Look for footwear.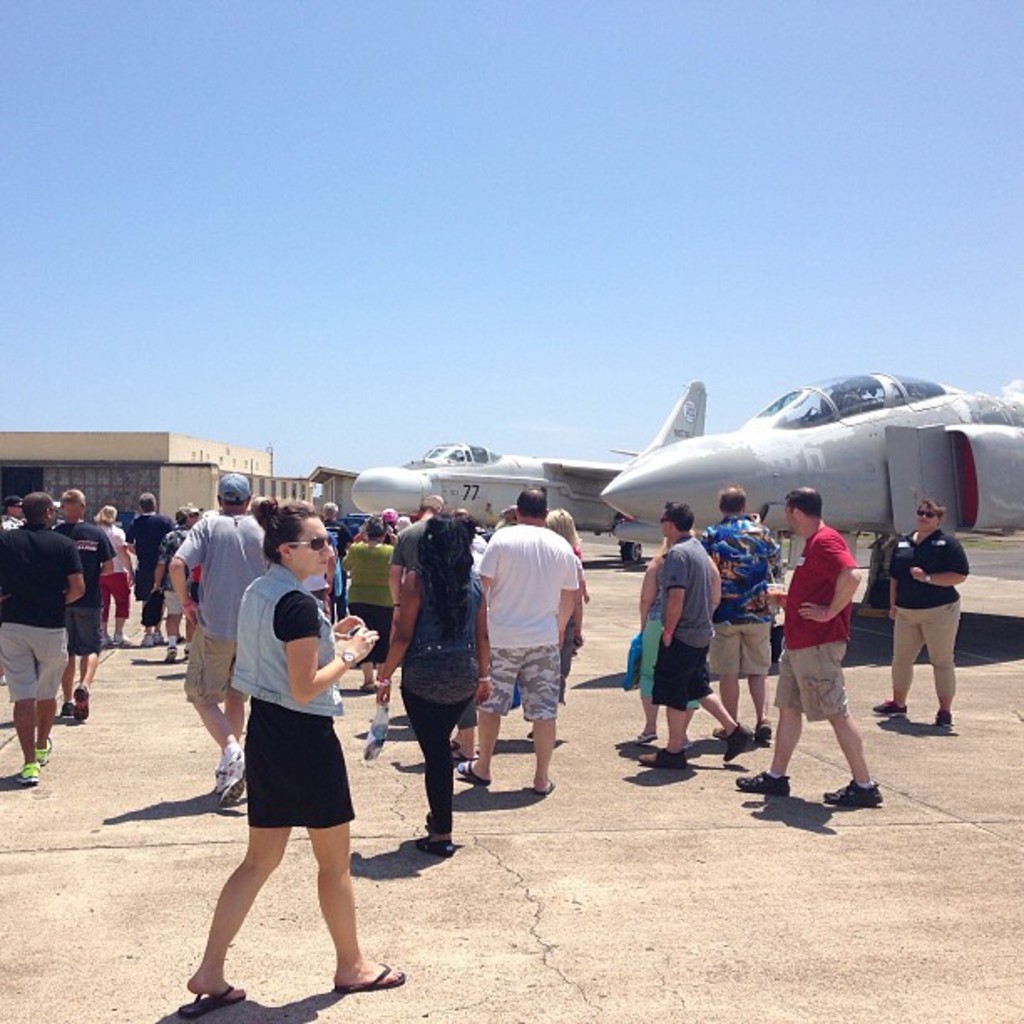
Found: detection(144, 637, 152, 651).
